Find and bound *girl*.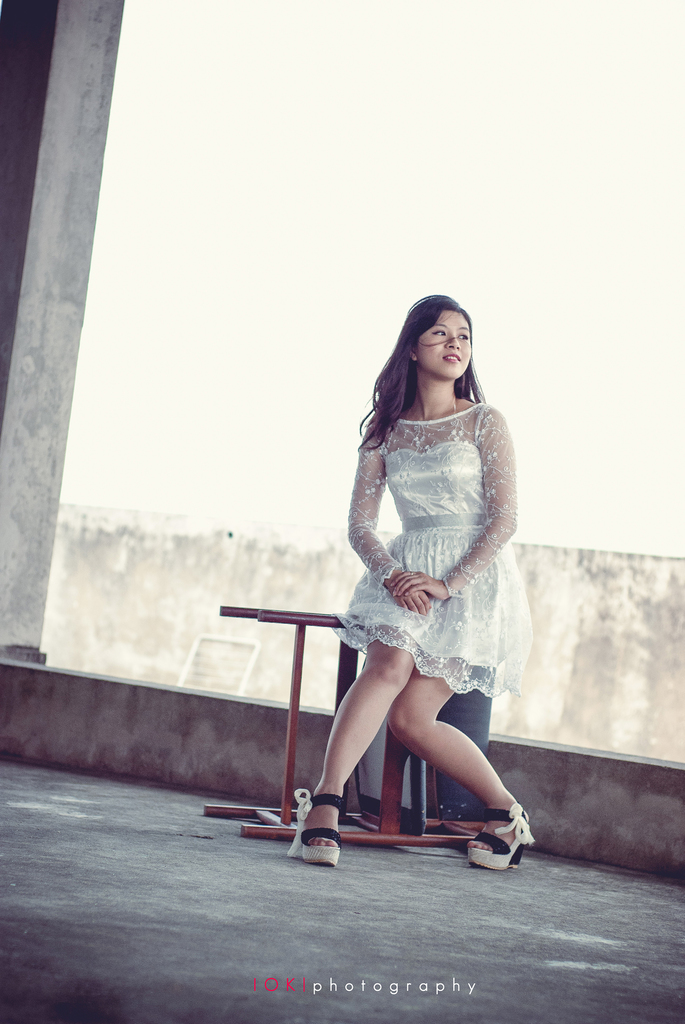
Bound: 293/292/536/863.
